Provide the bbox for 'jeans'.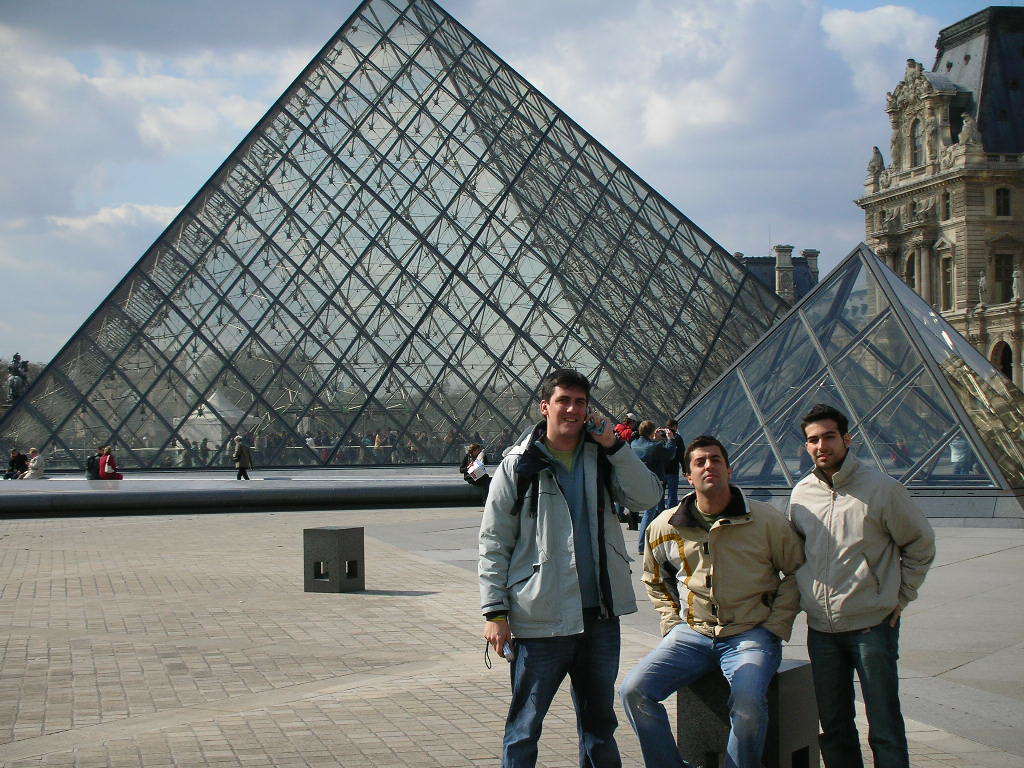
<region>619, 621, 782, 767</region>.
